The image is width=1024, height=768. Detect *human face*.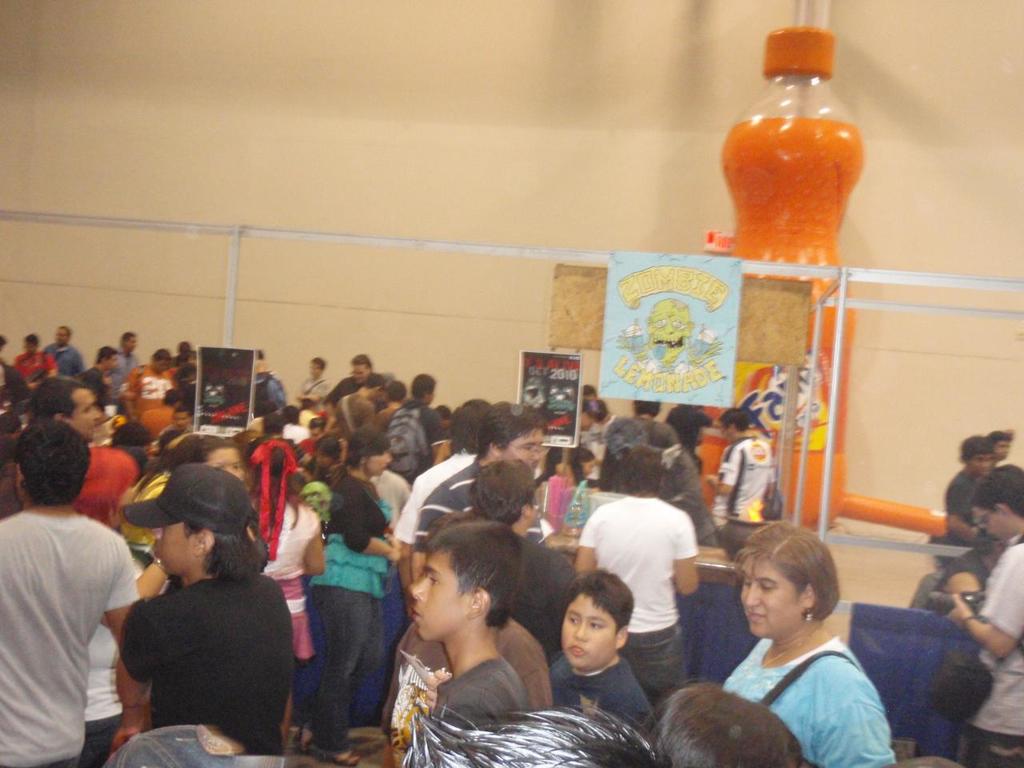
Detection: Rect(524, 378, 546, 410).
